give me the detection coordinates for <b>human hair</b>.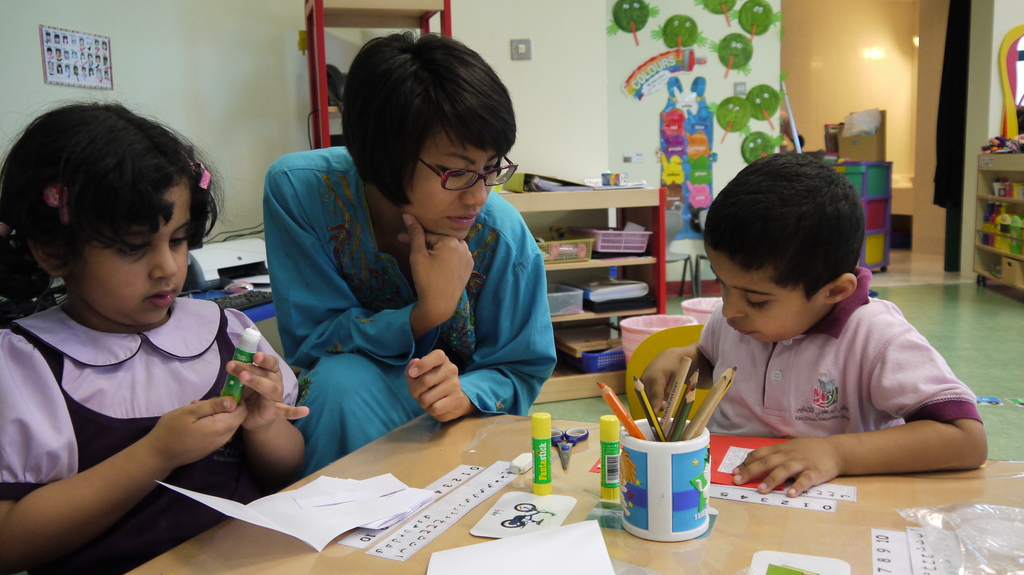
l=339, t=31, r=516, b=206.
